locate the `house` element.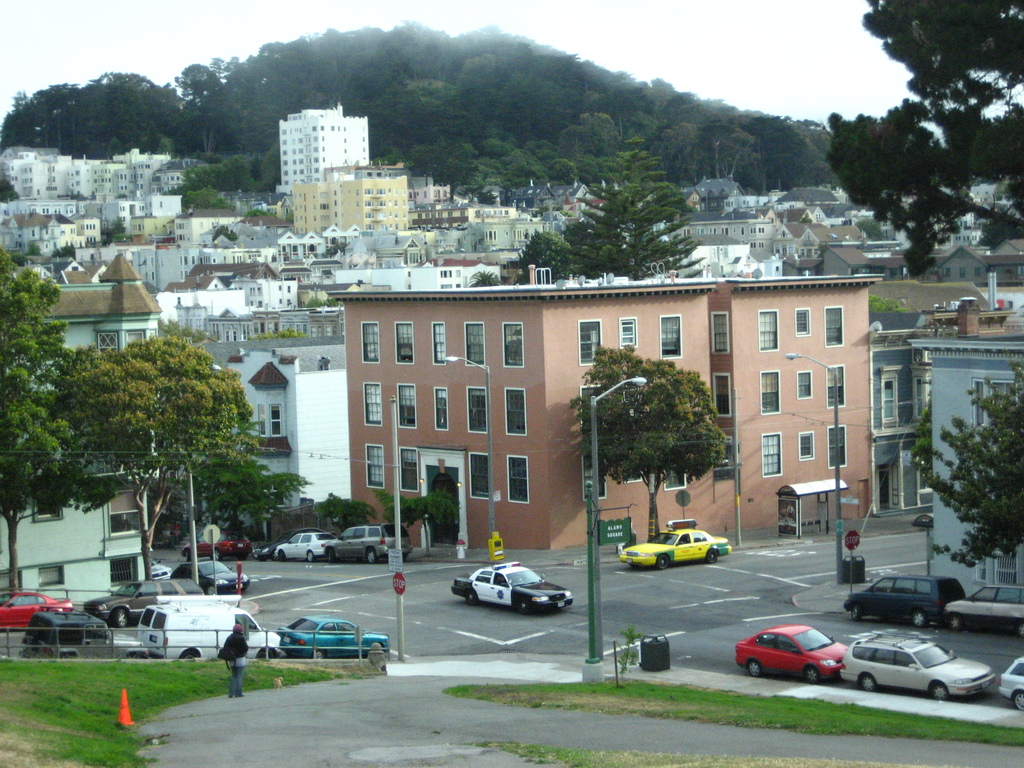
Element bbox: x1=508 y1=172 x2=598 y2=239.
